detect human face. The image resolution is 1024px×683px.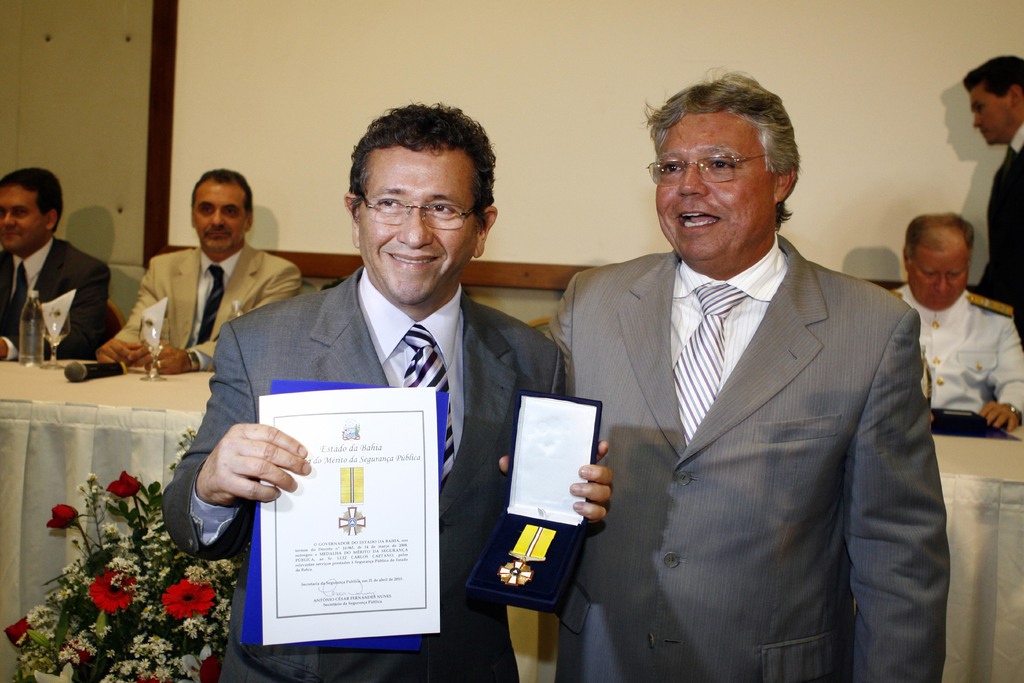
x1=970, y1=88, x2=1017, y2=147.
